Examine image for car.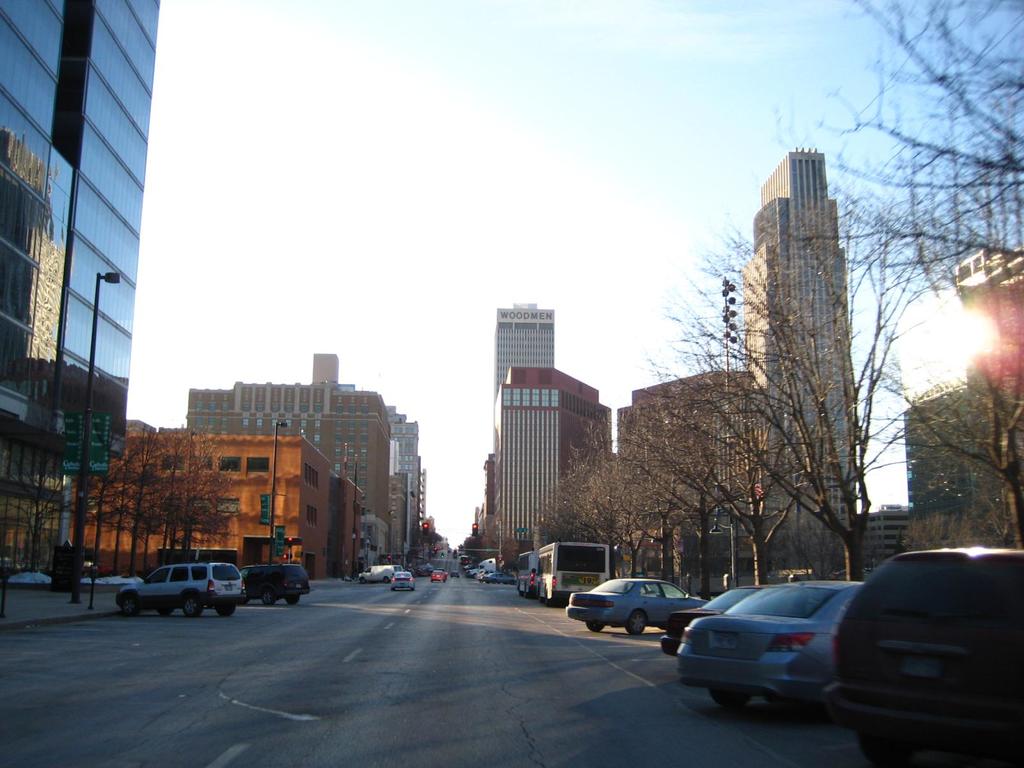
Examination result: 561/574/716/636.
